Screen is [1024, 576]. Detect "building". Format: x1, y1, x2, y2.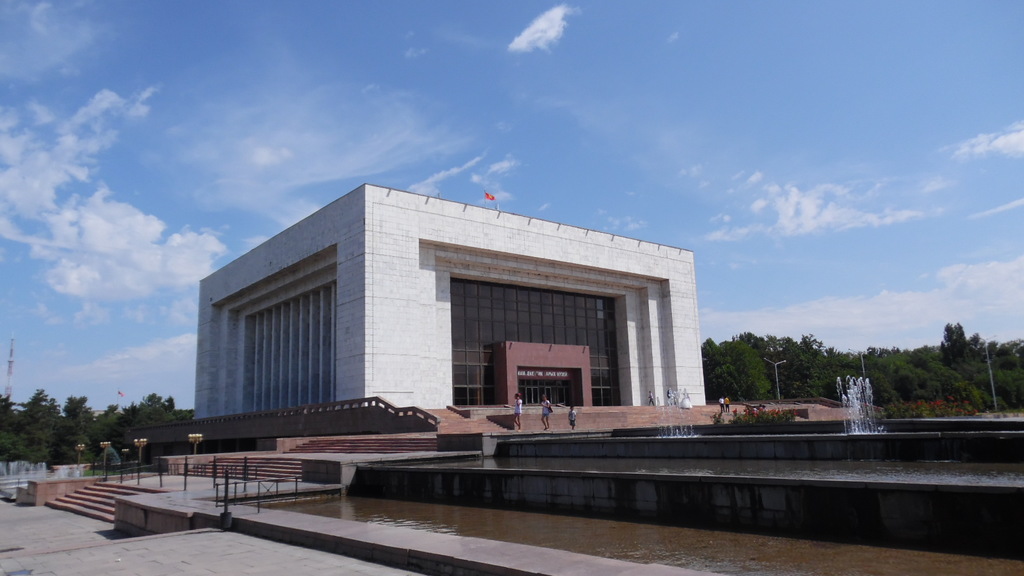
193, 183, 705, 417.
